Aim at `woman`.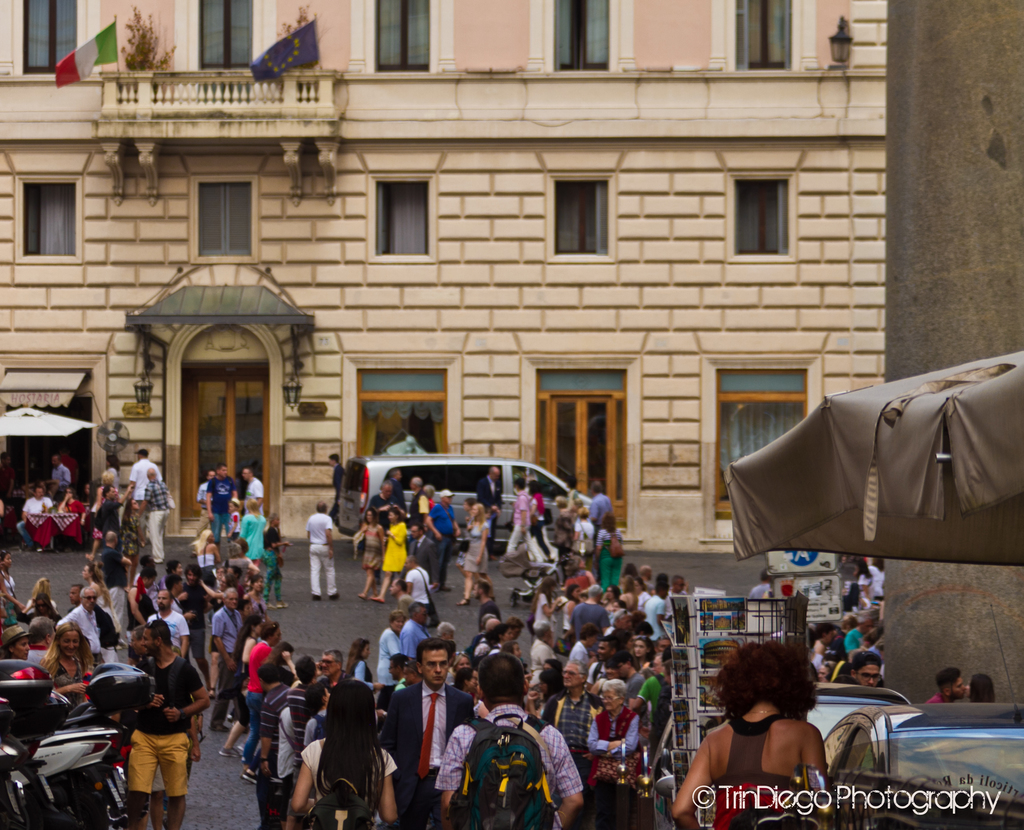
Aimed at (x1=26, y1=573, x2=59, y2=609).
